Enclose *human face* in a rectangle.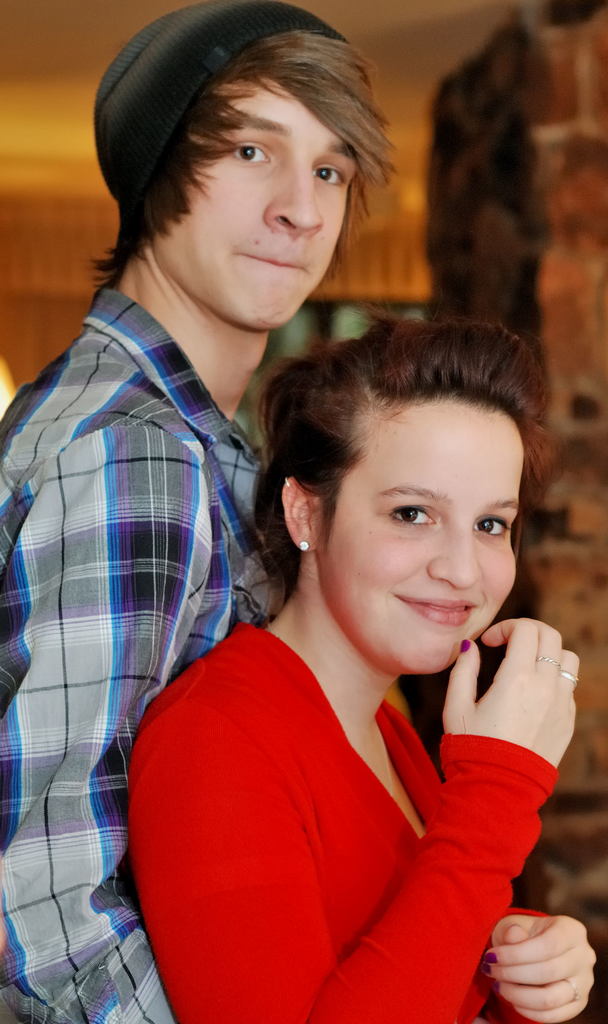
x1=161 y1=85 x2=365 y2=323.
